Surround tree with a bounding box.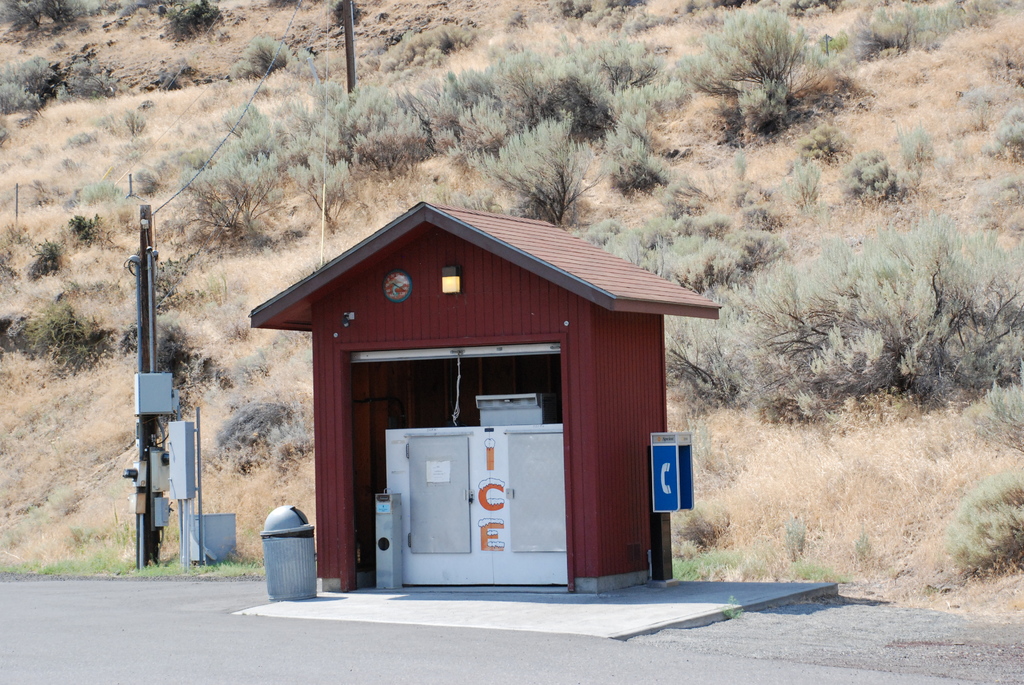
crop(674, 1, 808, 131).
